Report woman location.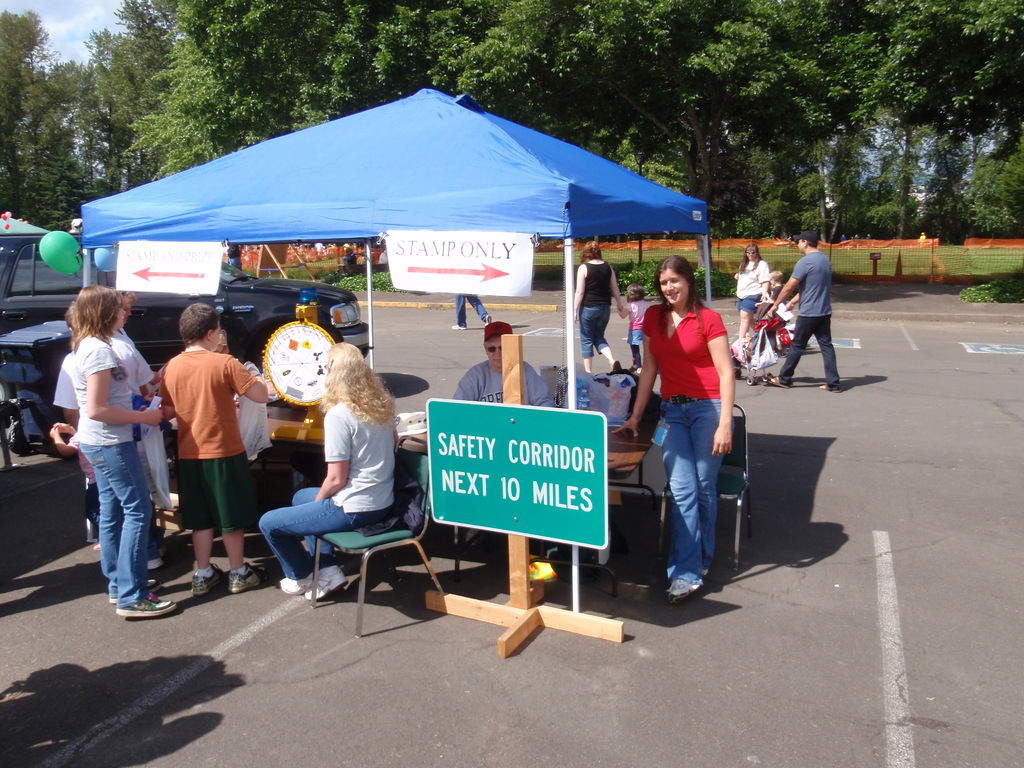
Report: box=[570, 243, 625, 375].
